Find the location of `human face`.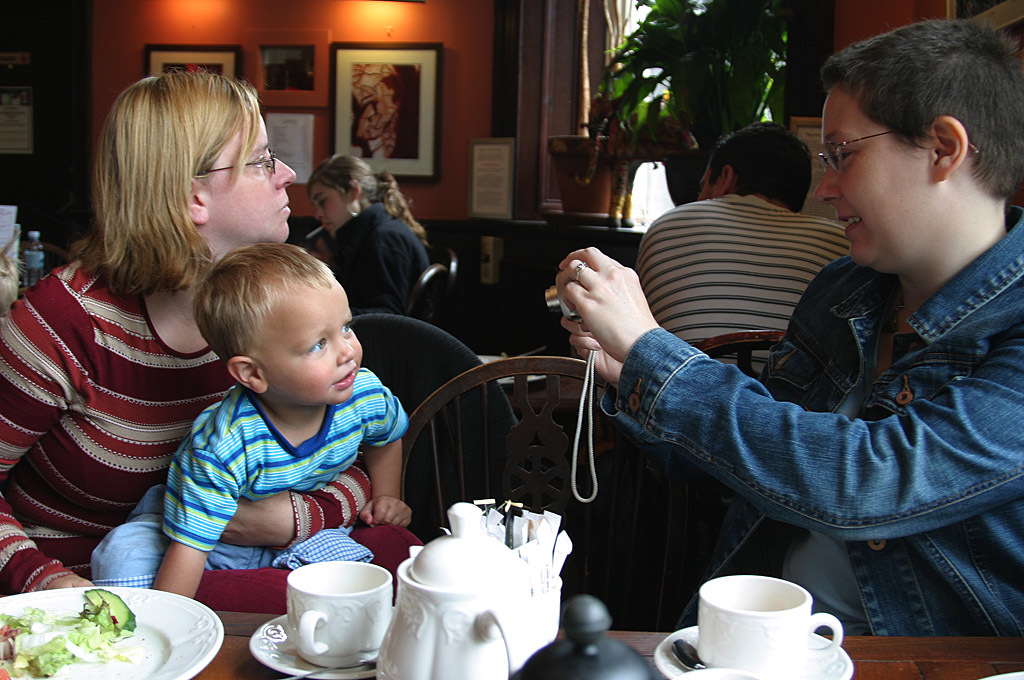
Location: {"left": 195, "top": 112, "right": 297, "bottom": 241}.
